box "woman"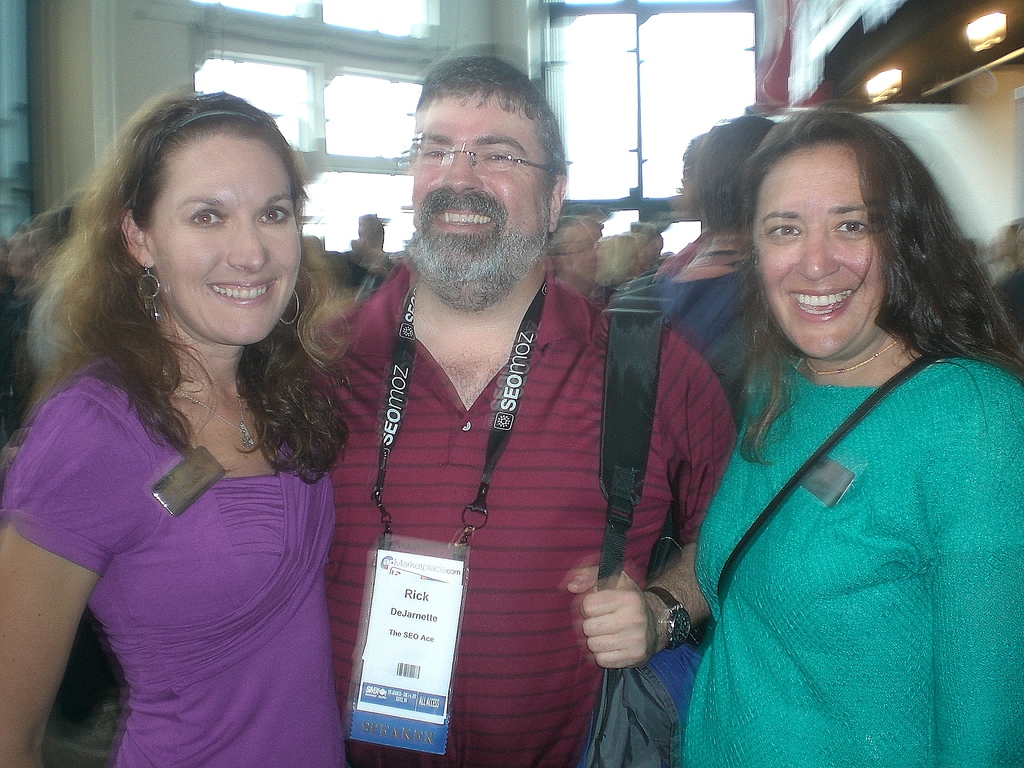
3 64 376 767
